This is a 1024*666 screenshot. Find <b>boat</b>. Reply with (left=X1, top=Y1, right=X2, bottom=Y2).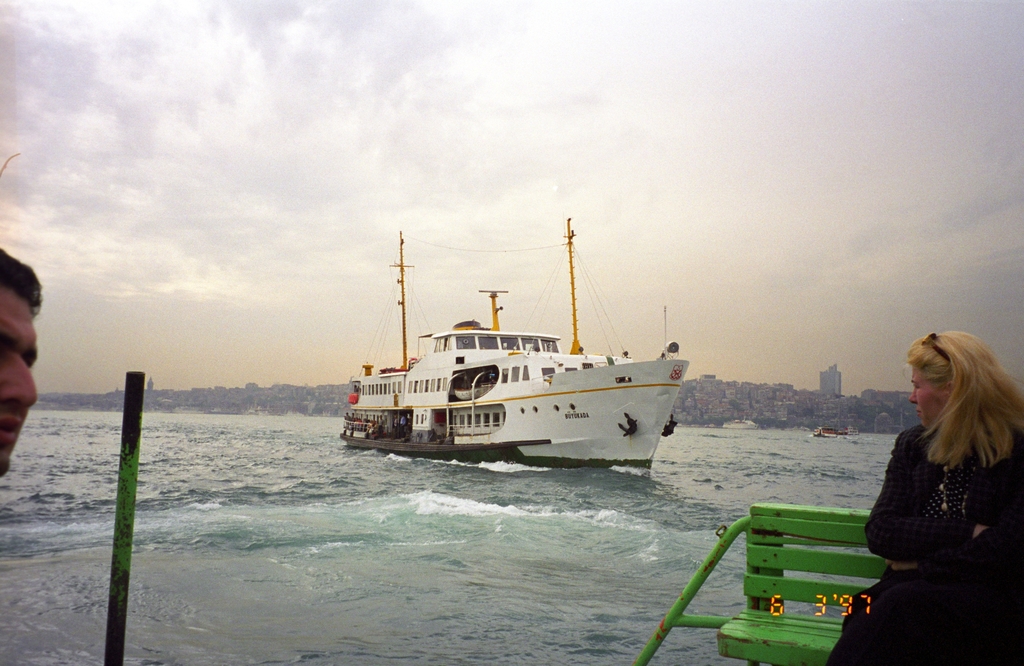
(left=627, top=502, right=876, bottom=665).
